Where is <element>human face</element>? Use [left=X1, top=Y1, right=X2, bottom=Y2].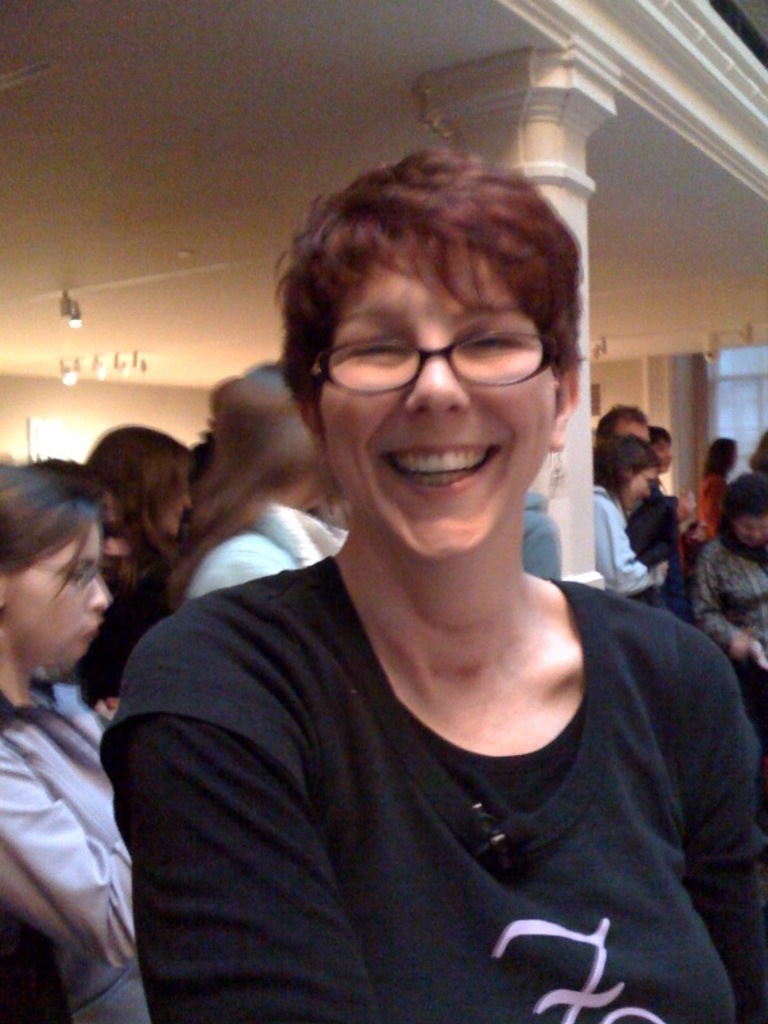
[left=621, top=467, right=659, bottom=512].
